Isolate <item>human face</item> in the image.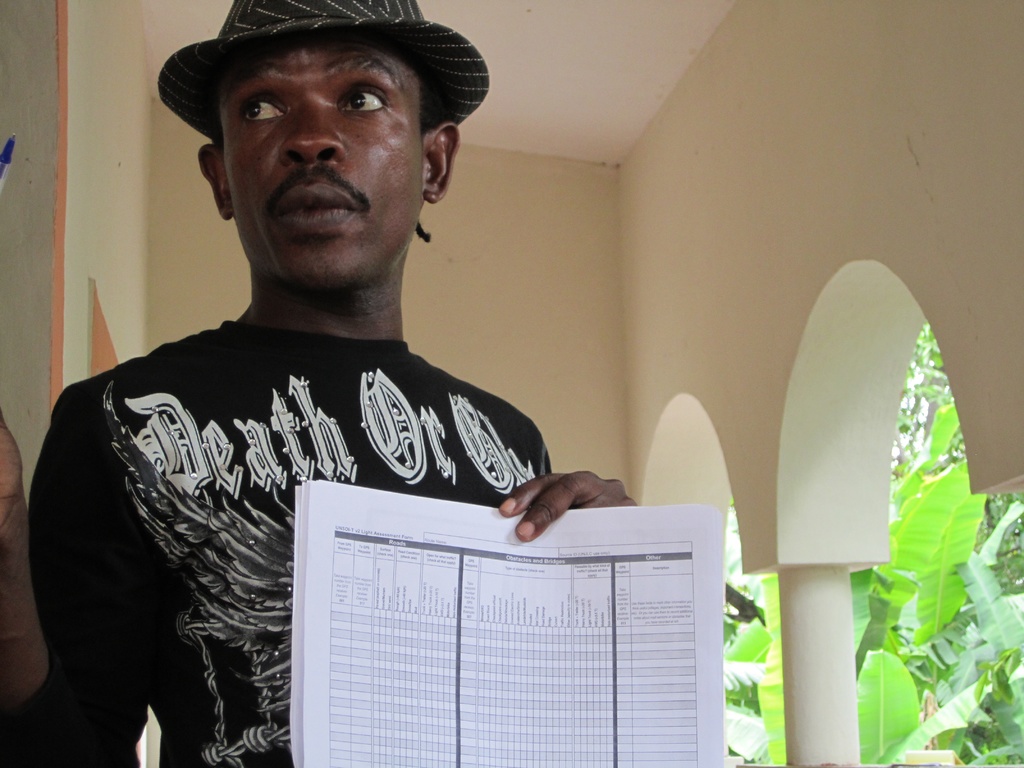
Isolated region: 221 40 430 285.
